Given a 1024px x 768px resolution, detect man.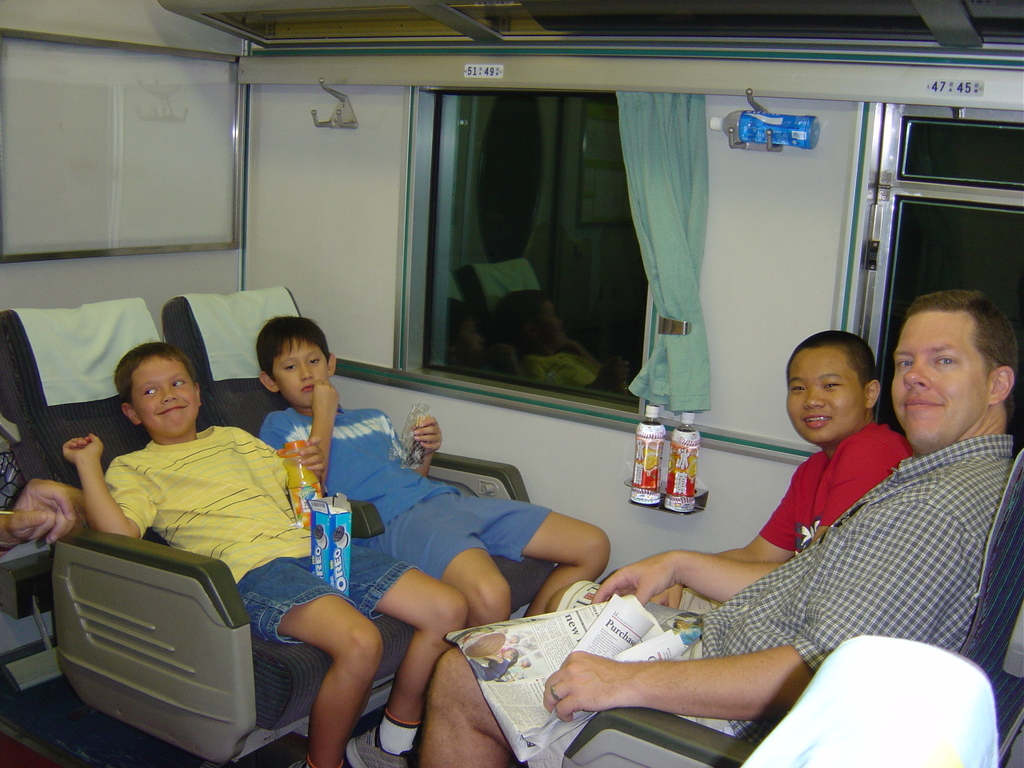
region(418, 298, 1018, 767).
